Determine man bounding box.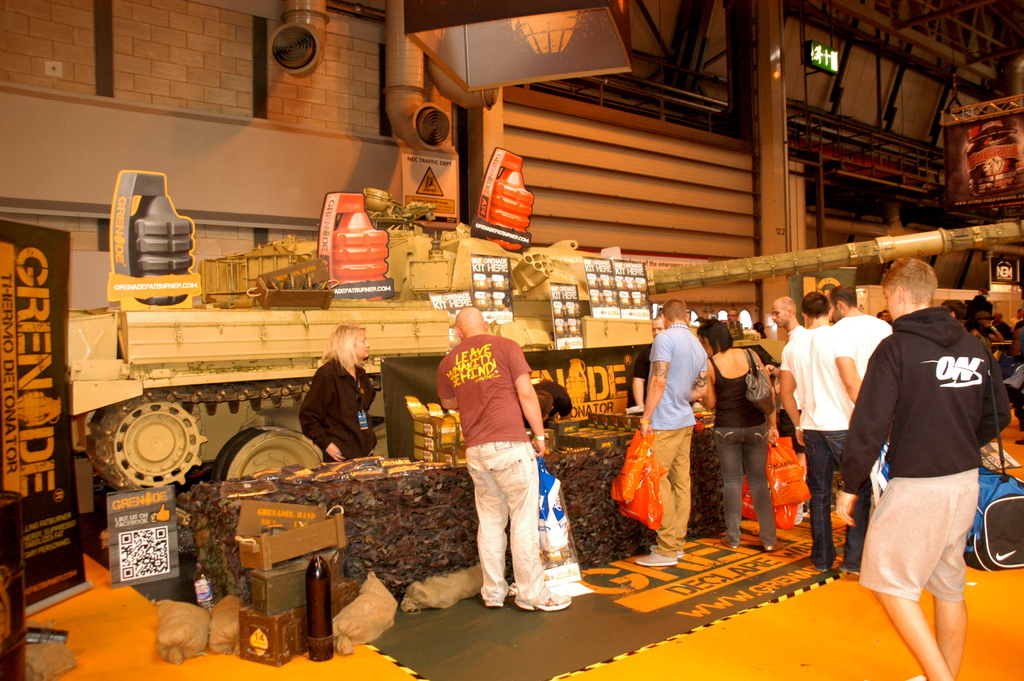
Determined: (left=775, top=297, right=859, bottom=575).
